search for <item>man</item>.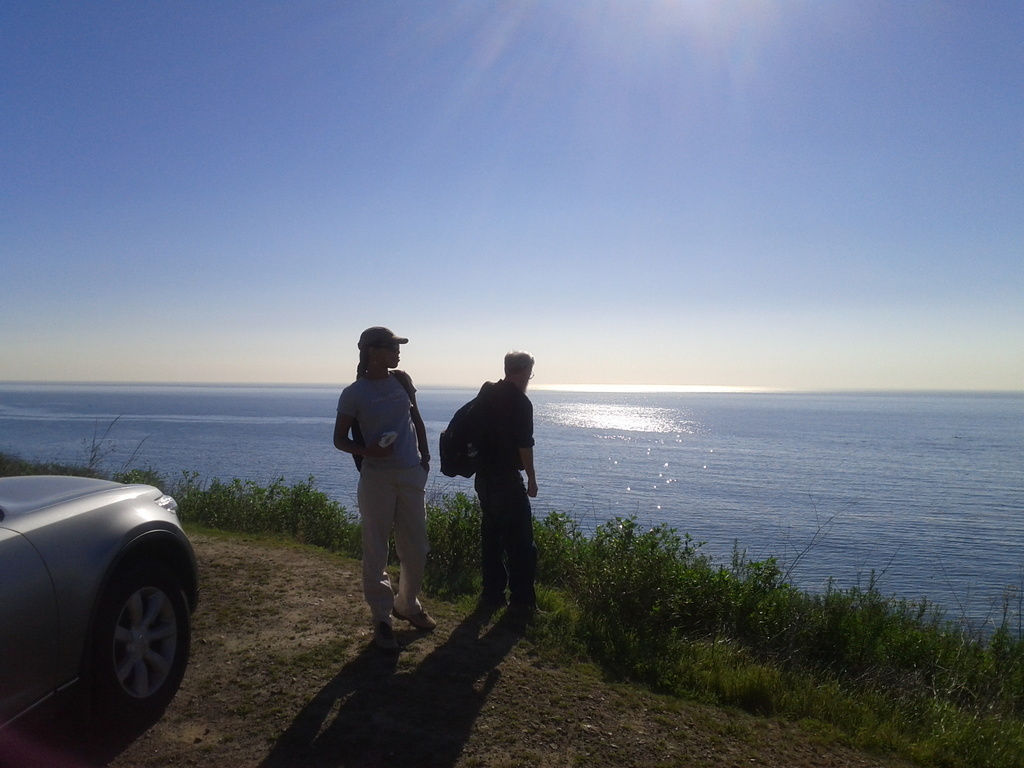
Found at 440:349:545:640.
